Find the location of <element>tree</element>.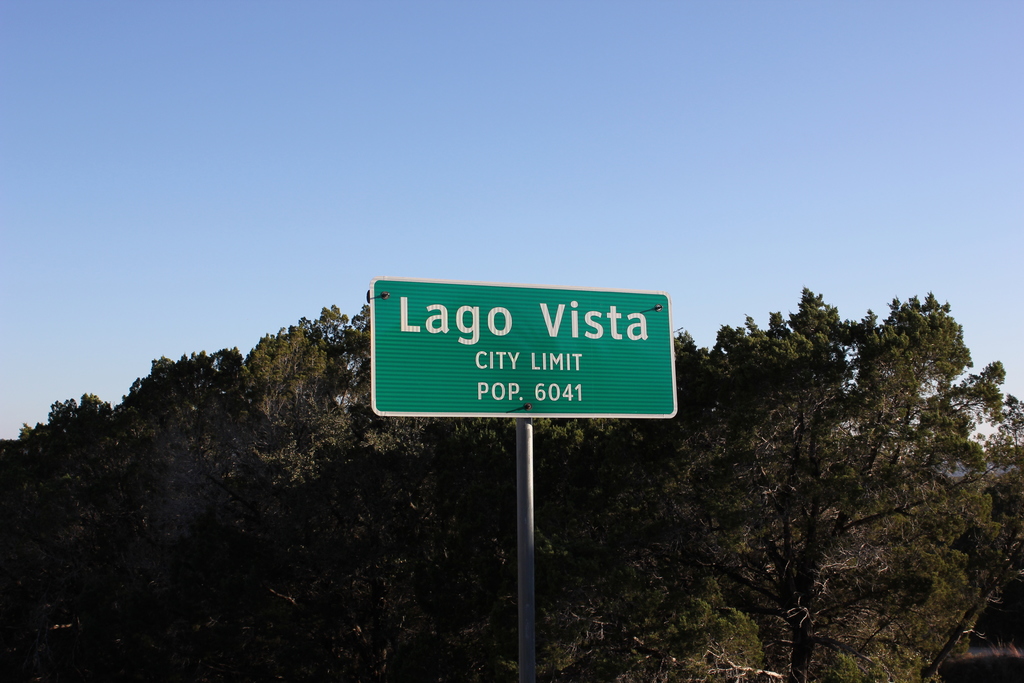
Location: 586, 270, 1023, 682.
